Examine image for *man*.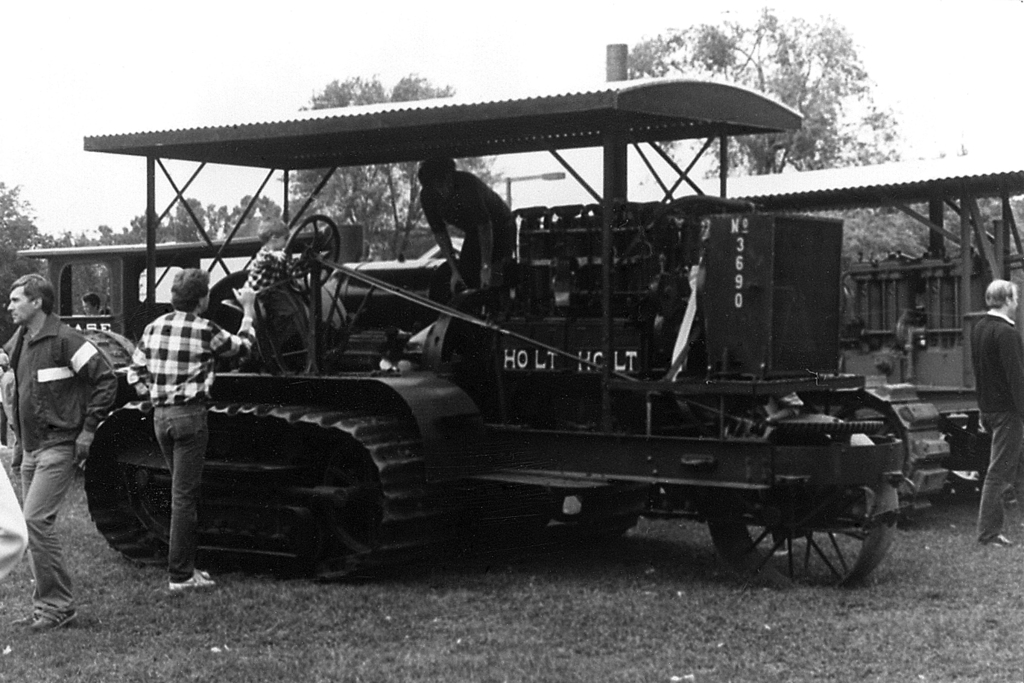
Examination result: <region>12, 270, 118, 628</region>.
